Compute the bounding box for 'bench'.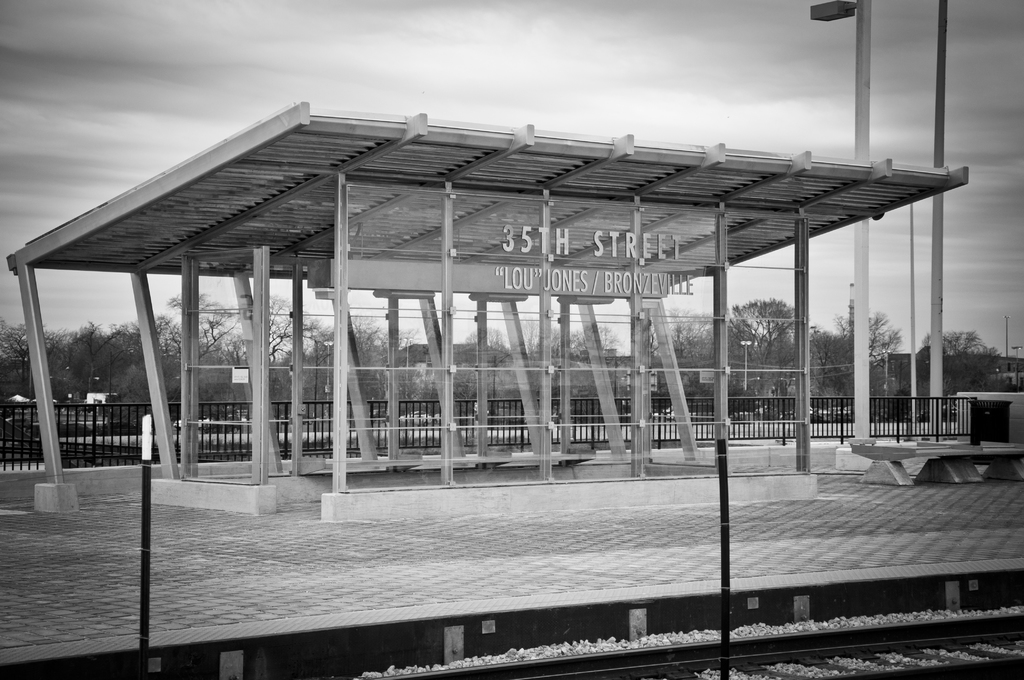
[left=850, top=440, right=1023, bottom=486].
